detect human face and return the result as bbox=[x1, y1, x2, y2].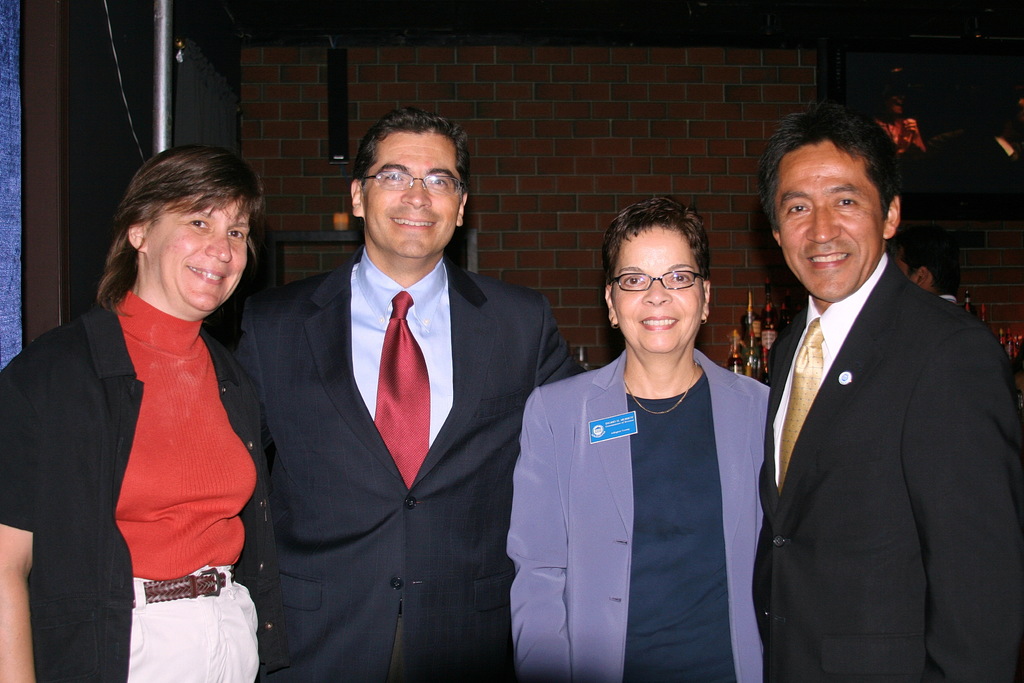
bbox=[154, 201, 252, 311].
